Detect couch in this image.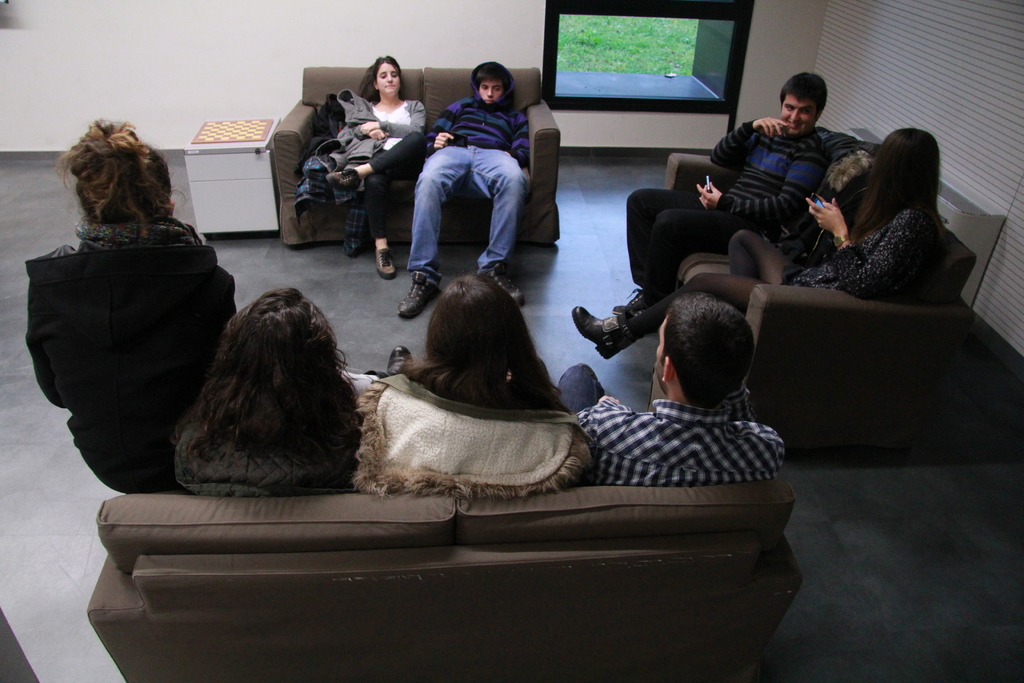
Detection: x1=664, y1=126, x2=979, y2=417.
